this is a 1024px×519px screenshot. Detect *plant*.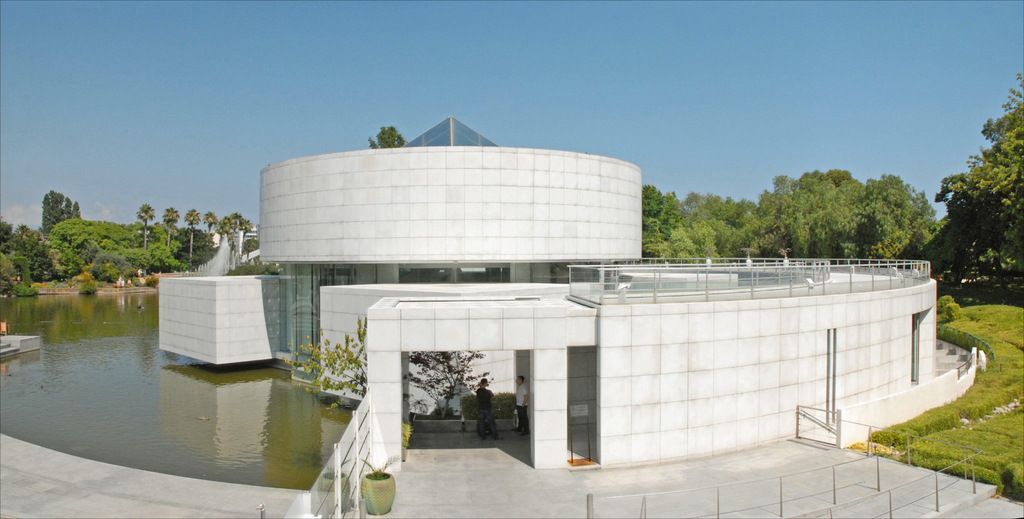
x1=941 y1=297 x2=960 y2=322.
